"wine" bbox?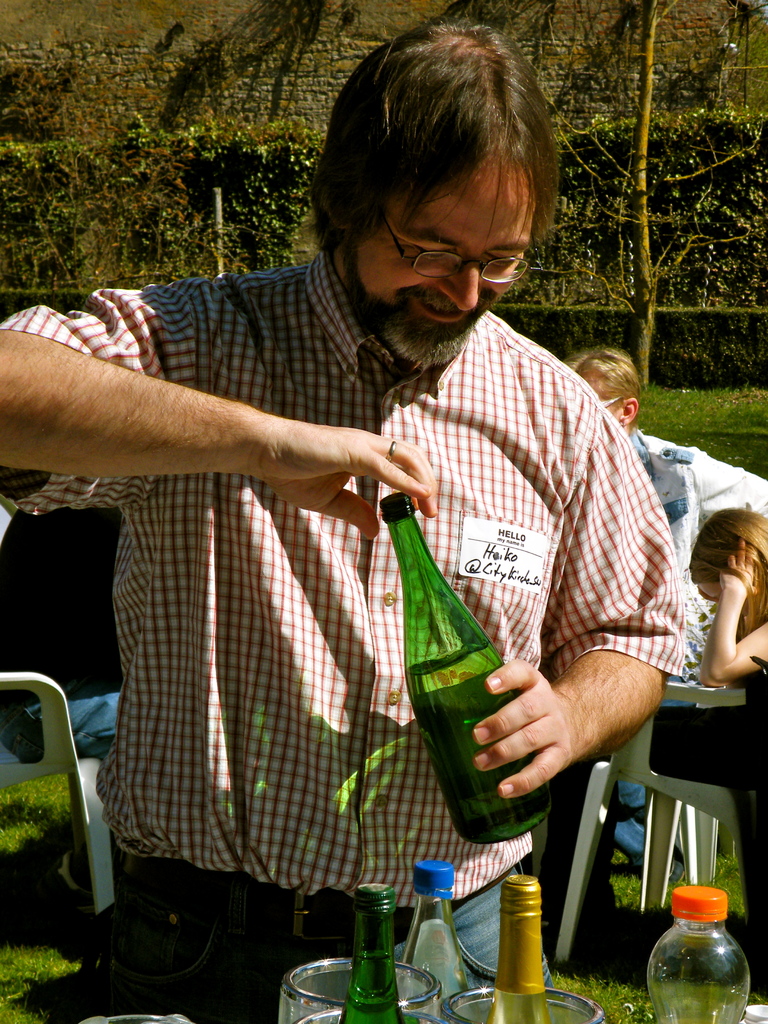
482 874 556 1023
